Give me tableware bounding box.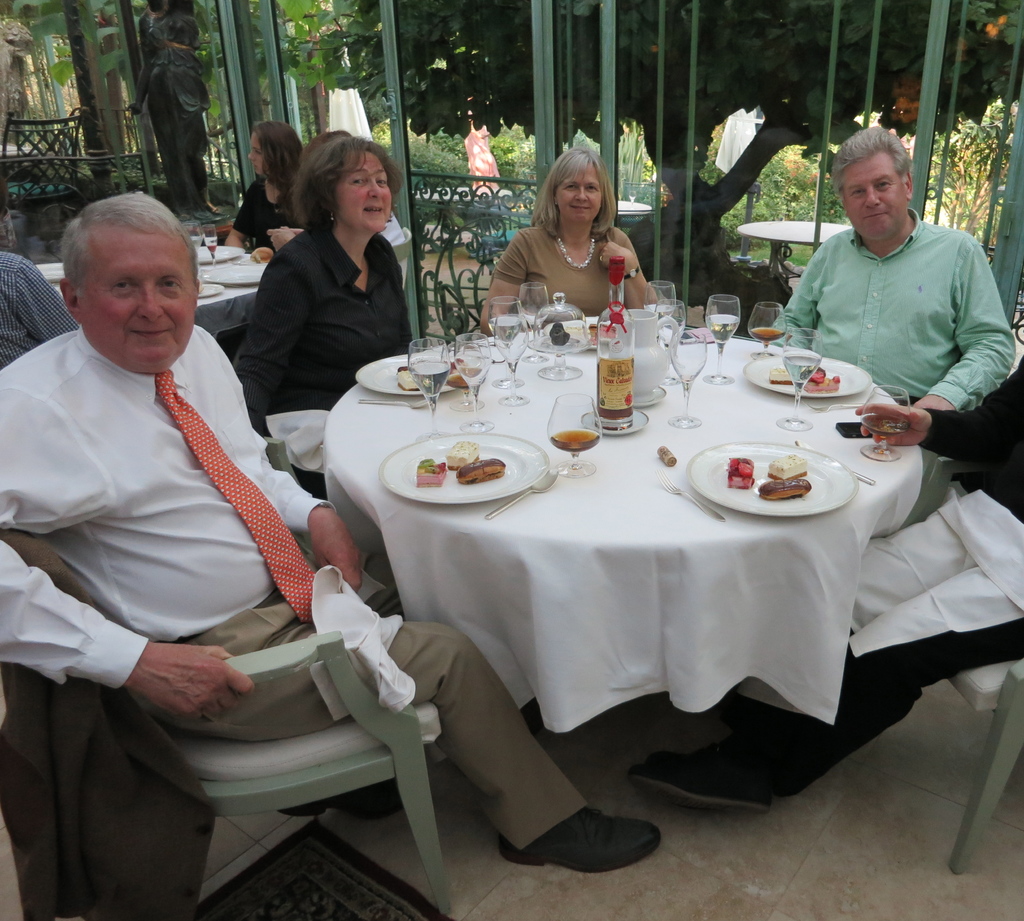
left=378, top=432, right=550, bottom=506.
